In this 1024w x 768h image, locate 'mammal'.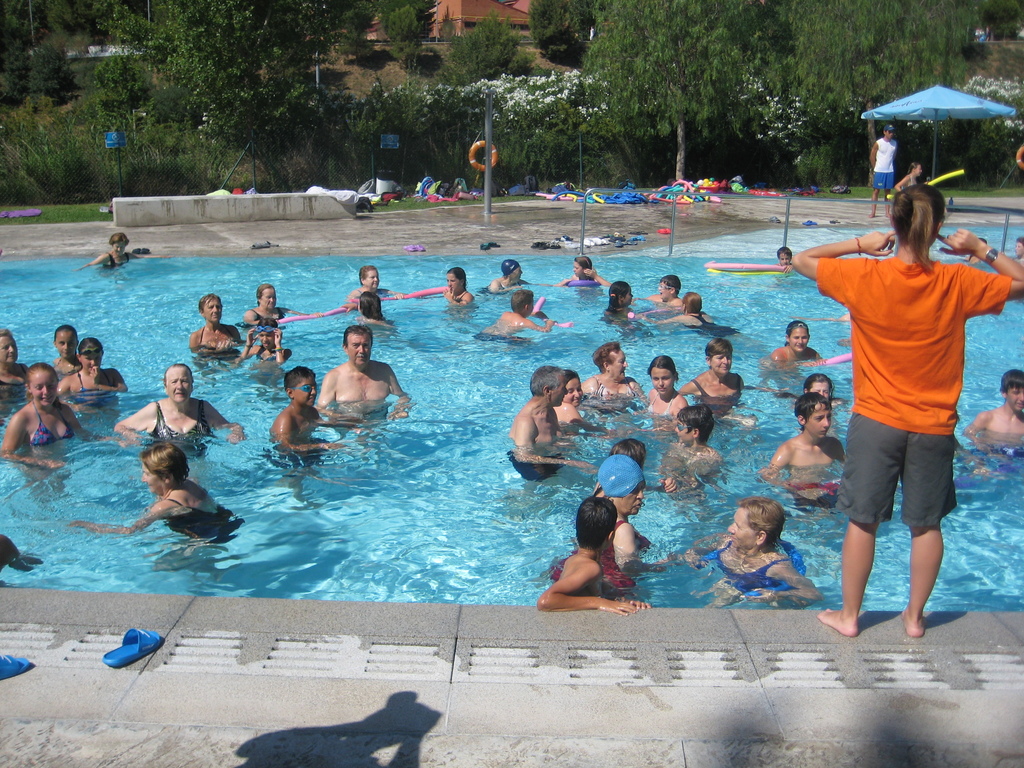
Bounding box: [532,493,653,615].
